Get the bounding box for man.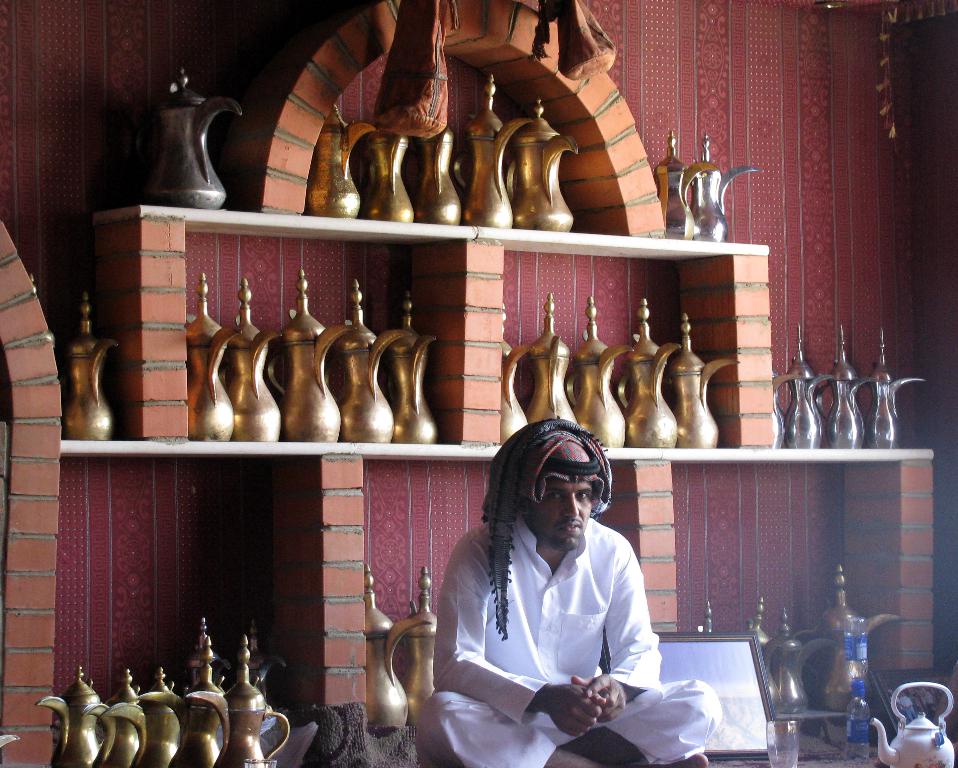
bbox=(411, 418, 684, 743).
